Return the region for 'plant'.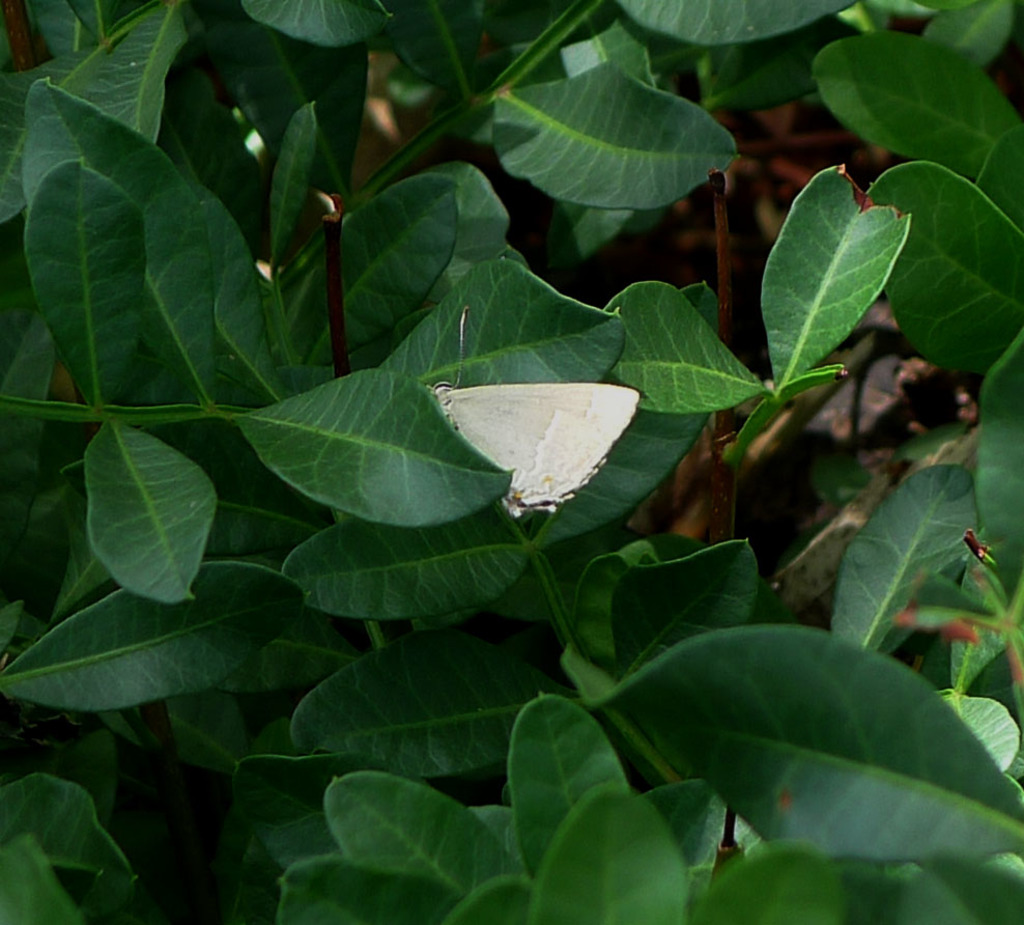
[12,0,993,902].
